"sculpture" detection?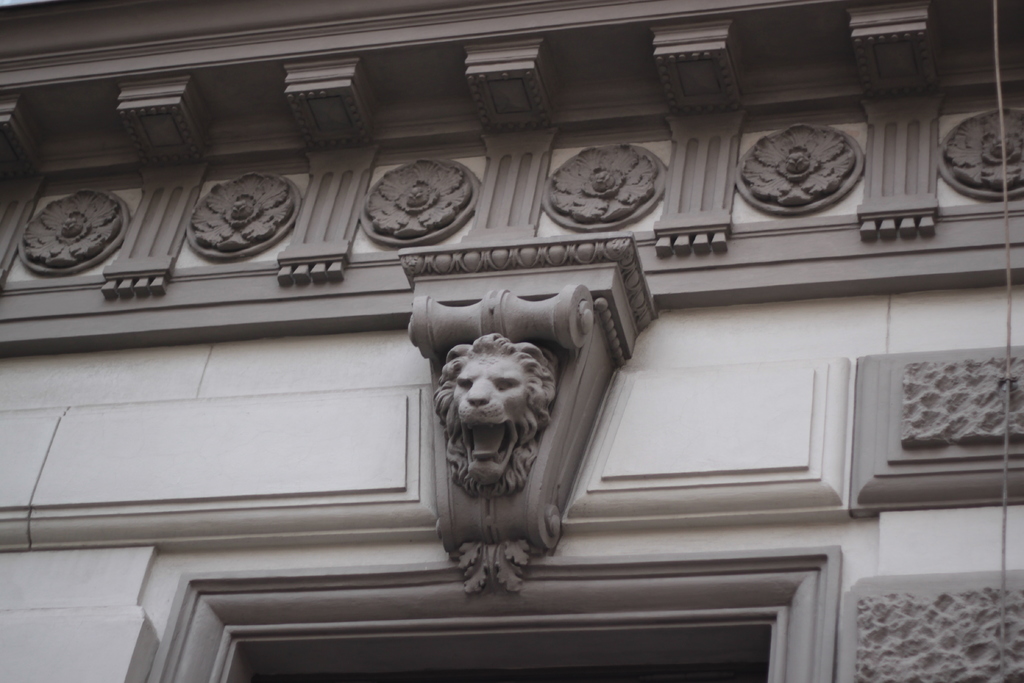
744:115:860:208
